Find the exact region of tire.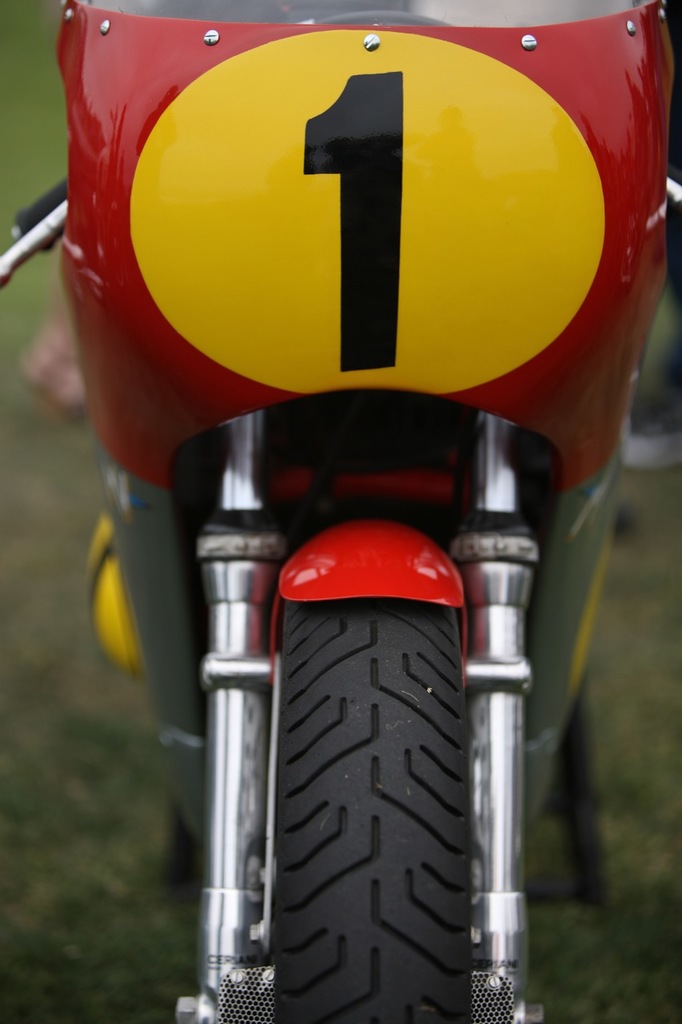
Exact region: 245, 510, 513, 1023.
